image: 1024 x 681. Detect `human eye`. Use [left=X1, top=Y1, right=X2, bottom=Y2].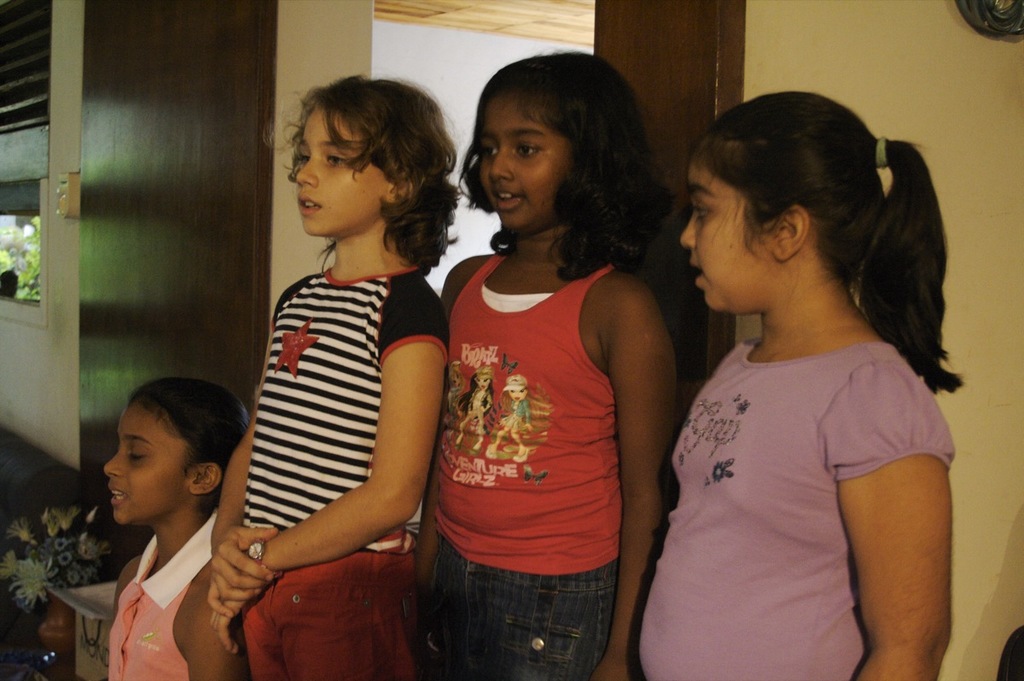
[left=515, top=139, right=544, bottom=161].
